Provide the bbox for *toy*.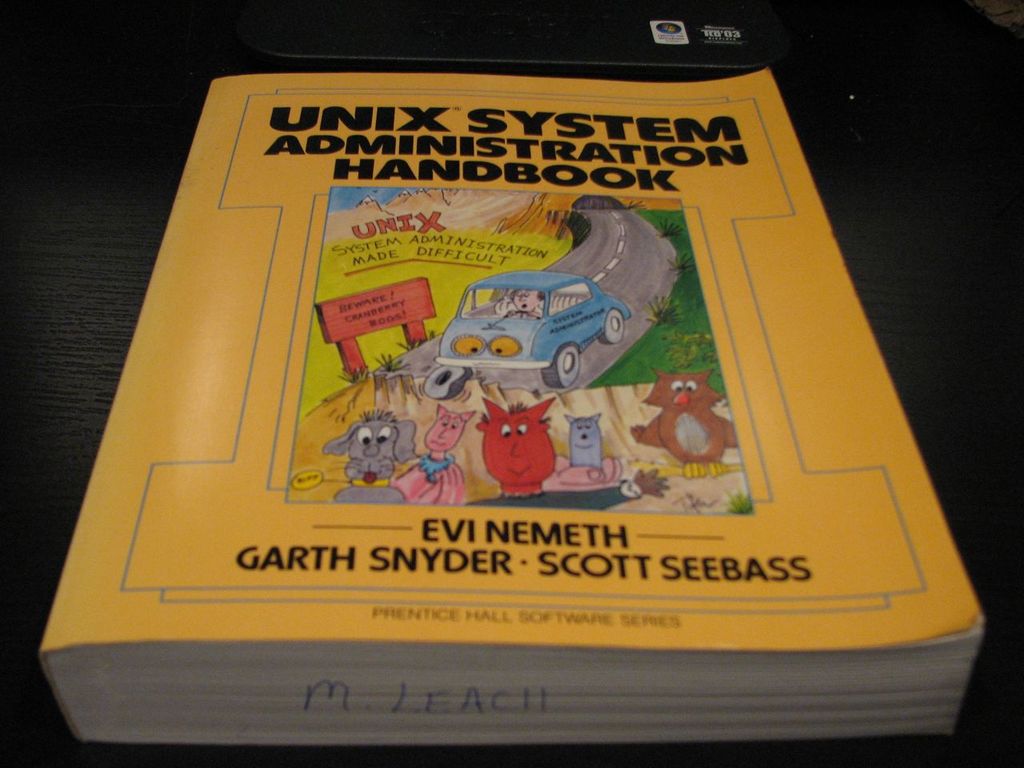
392, 406, 478, 514.
